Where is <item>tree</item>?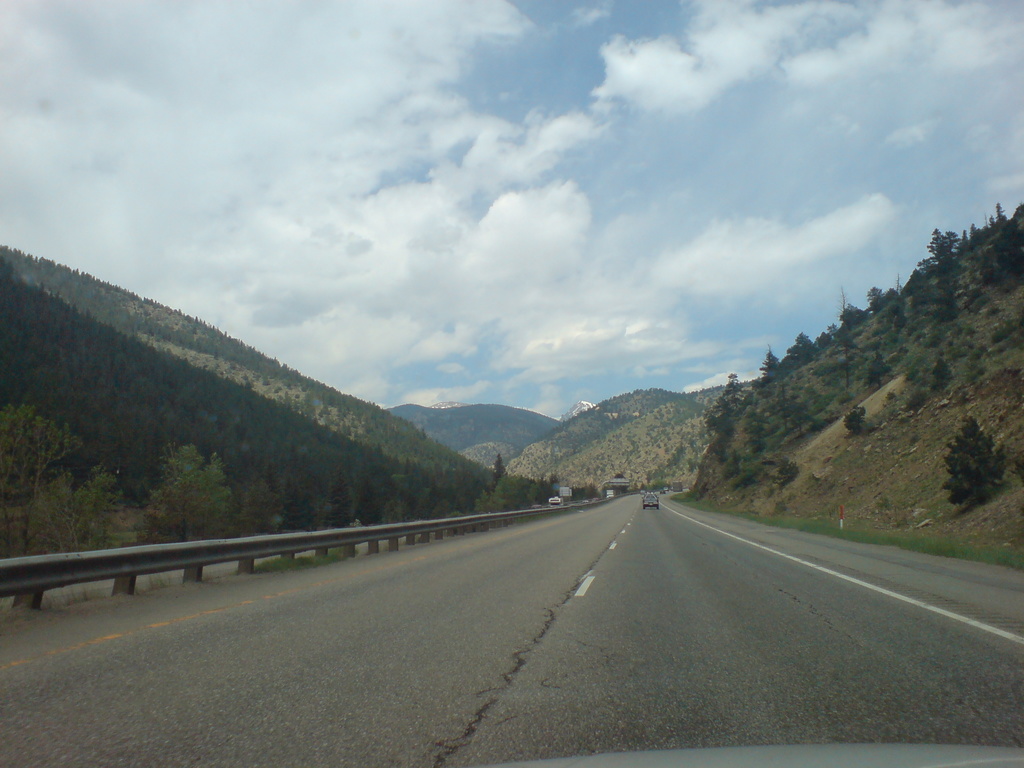
<region>820, 333, 833, 348</region>.
